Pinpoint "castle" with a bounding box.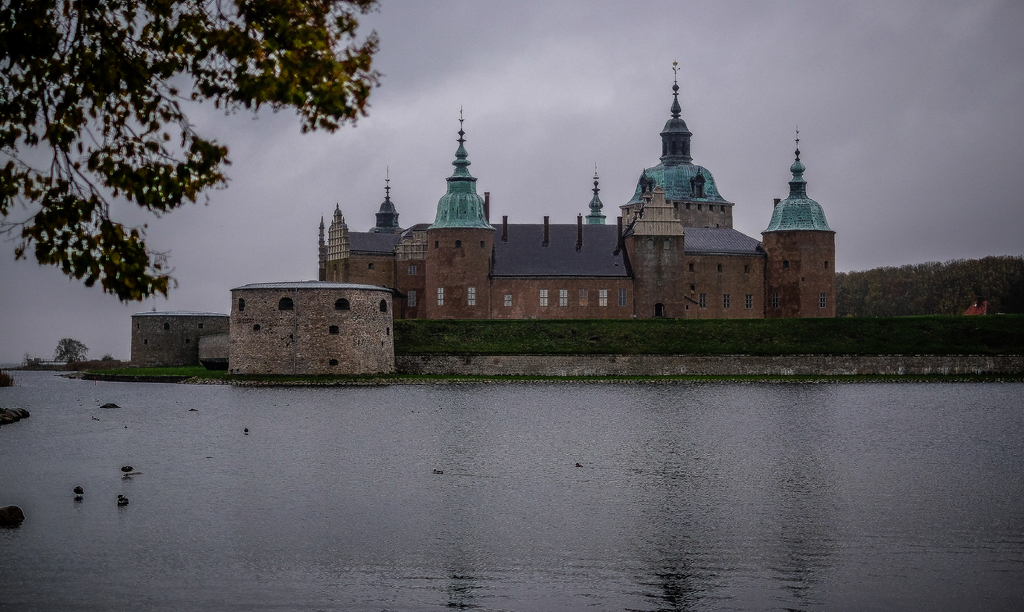
[left=196, top=67, right=838, bottom=374].
